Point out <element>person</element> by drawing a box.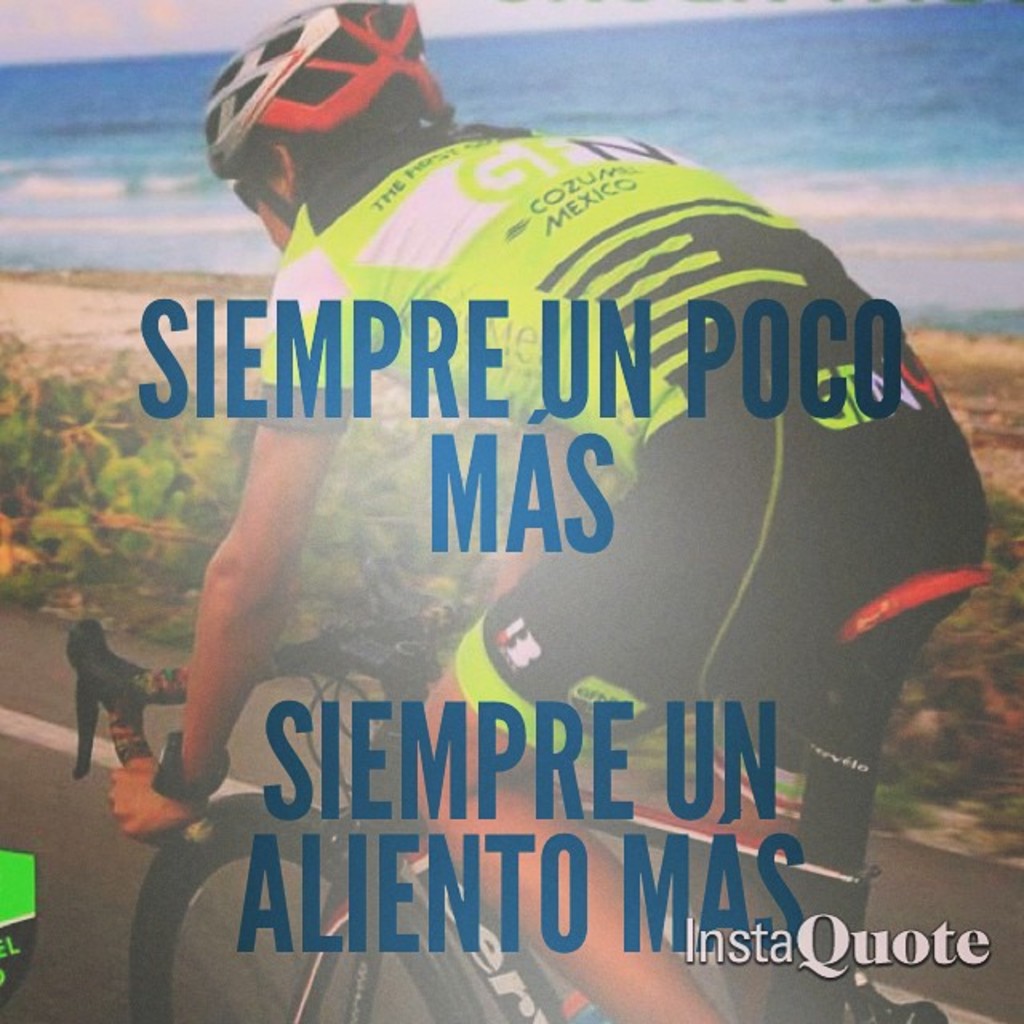
box=[94, 0, 998, 1022].
